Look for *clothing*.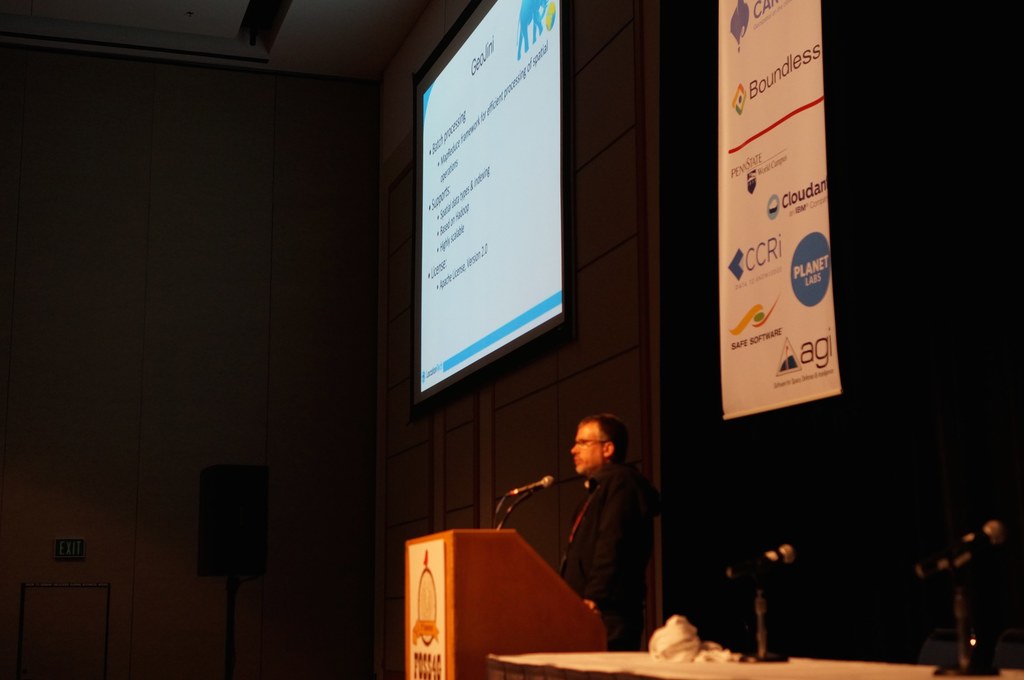
Found: [557,457,651,653].
